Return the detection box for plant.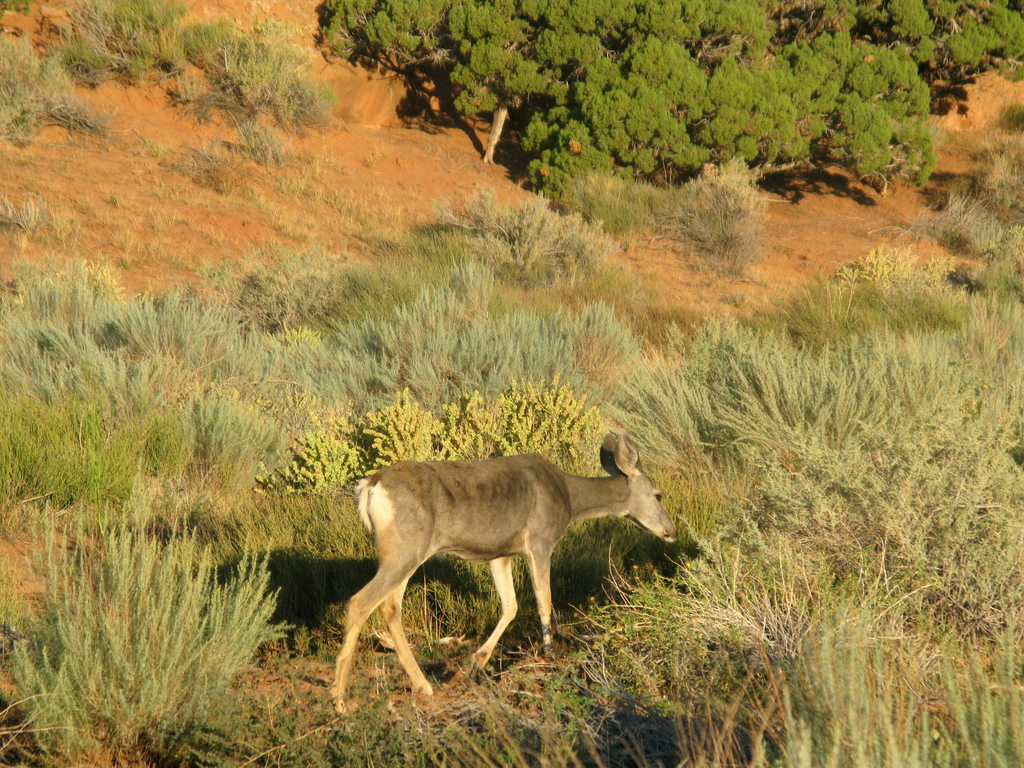
{"left": 567, "top": 624, "right": 717, "bottom": 730}.
